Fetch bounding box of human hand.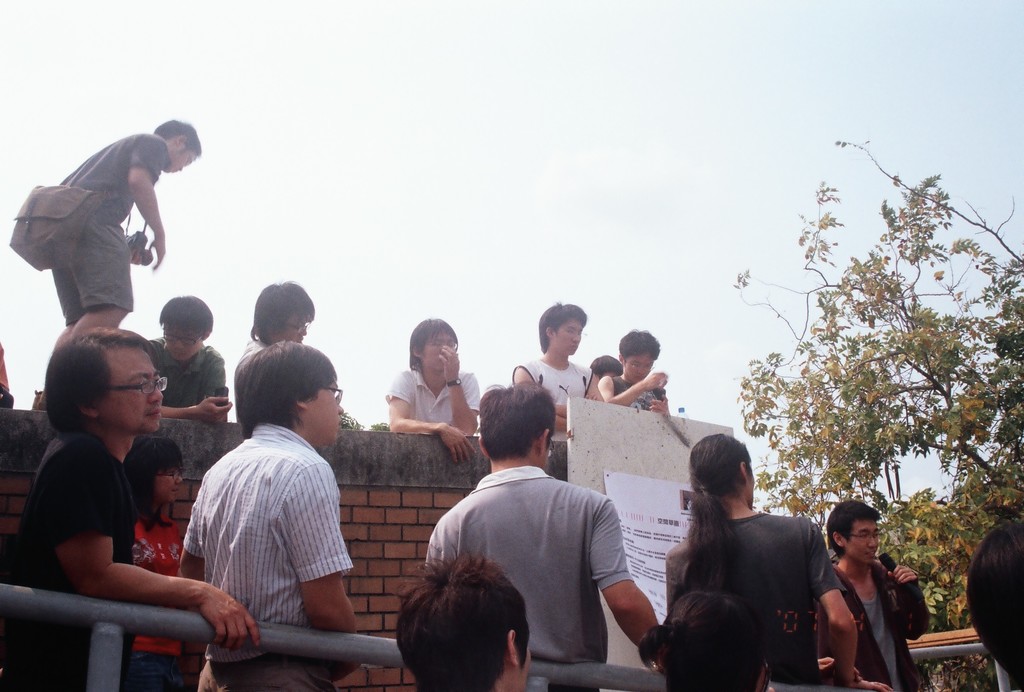
Bbox: (435, 424, 480, 466).
